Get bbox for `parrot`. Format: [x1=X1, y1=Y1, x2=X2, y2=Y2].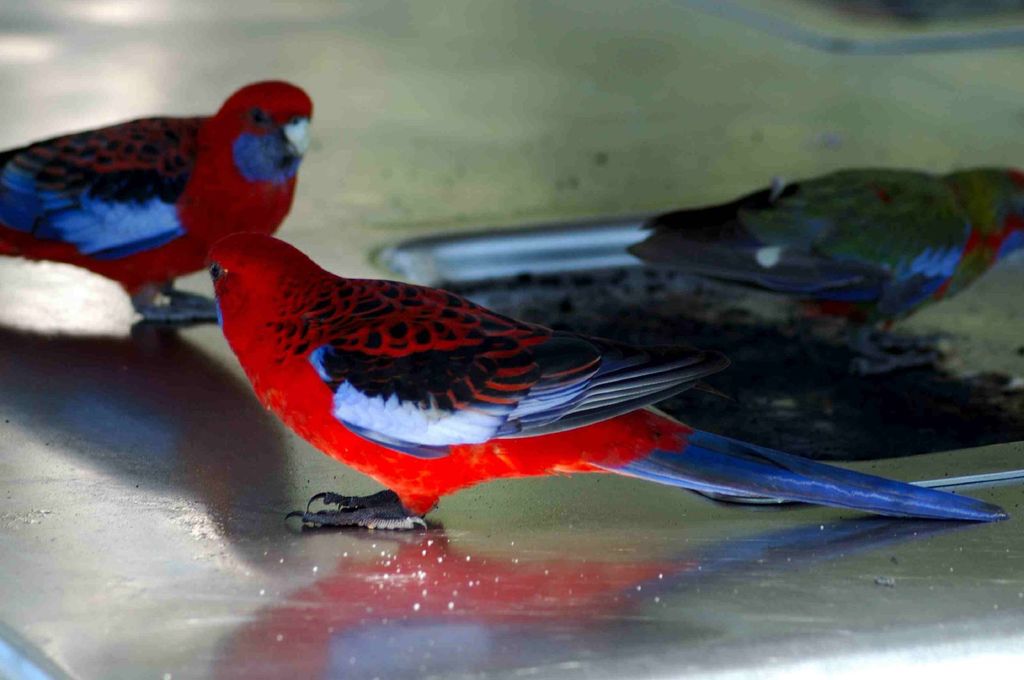
[x1=2, y1=80, x2=317, y2=321].
